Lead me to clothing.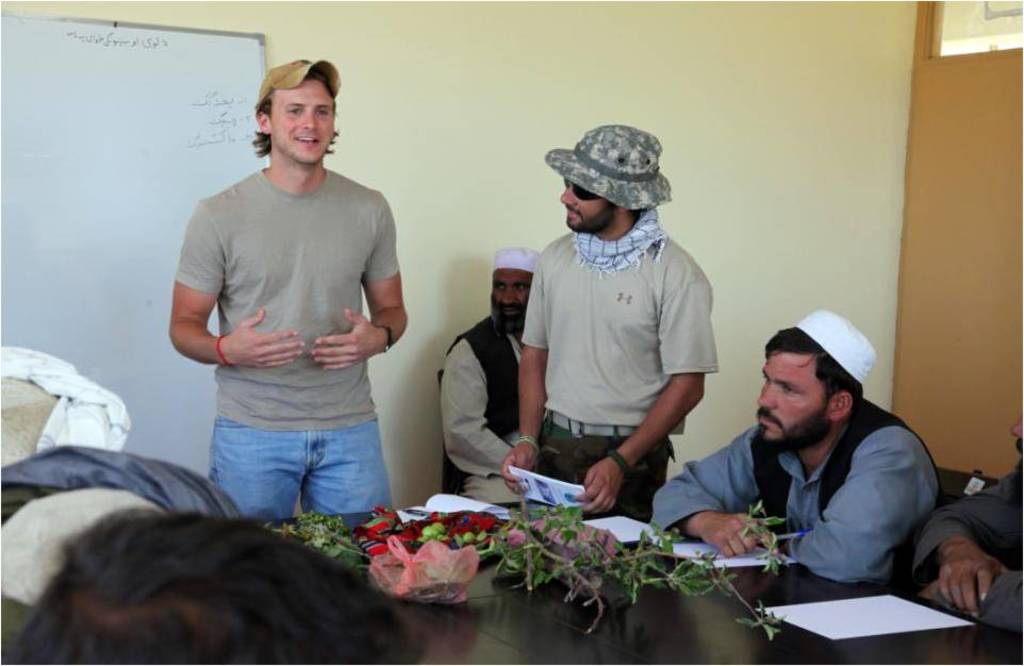
Lead to region(915, 474, 1023, 635).
